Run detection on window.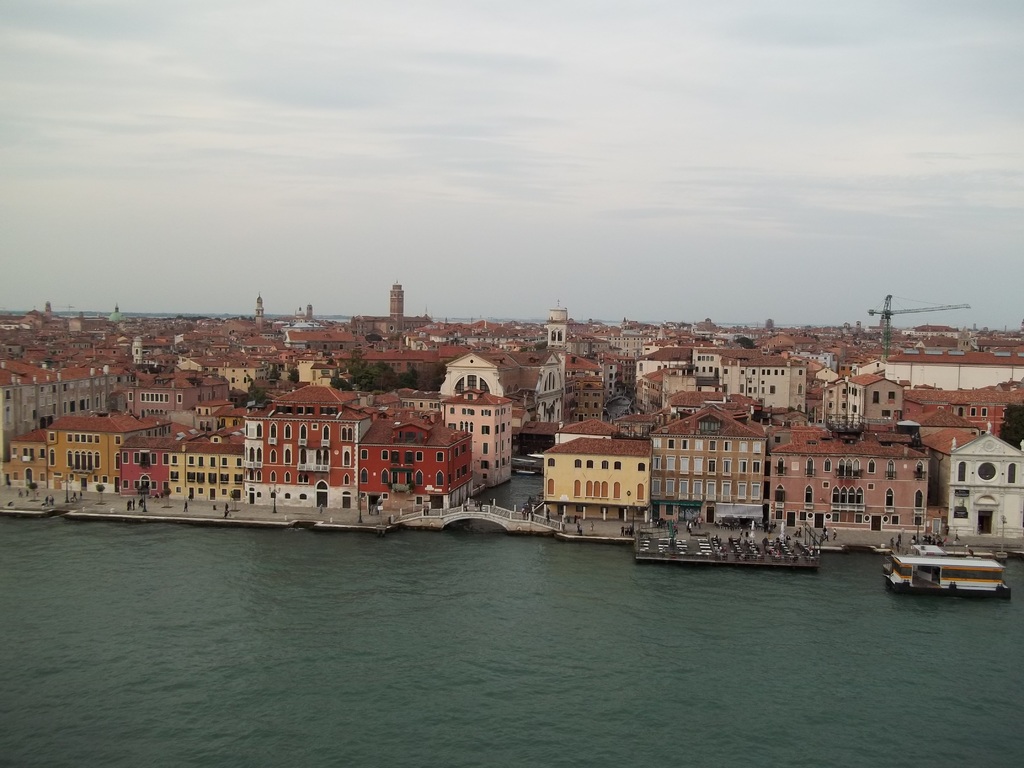
Result: region(754, 439, 762, 455).
